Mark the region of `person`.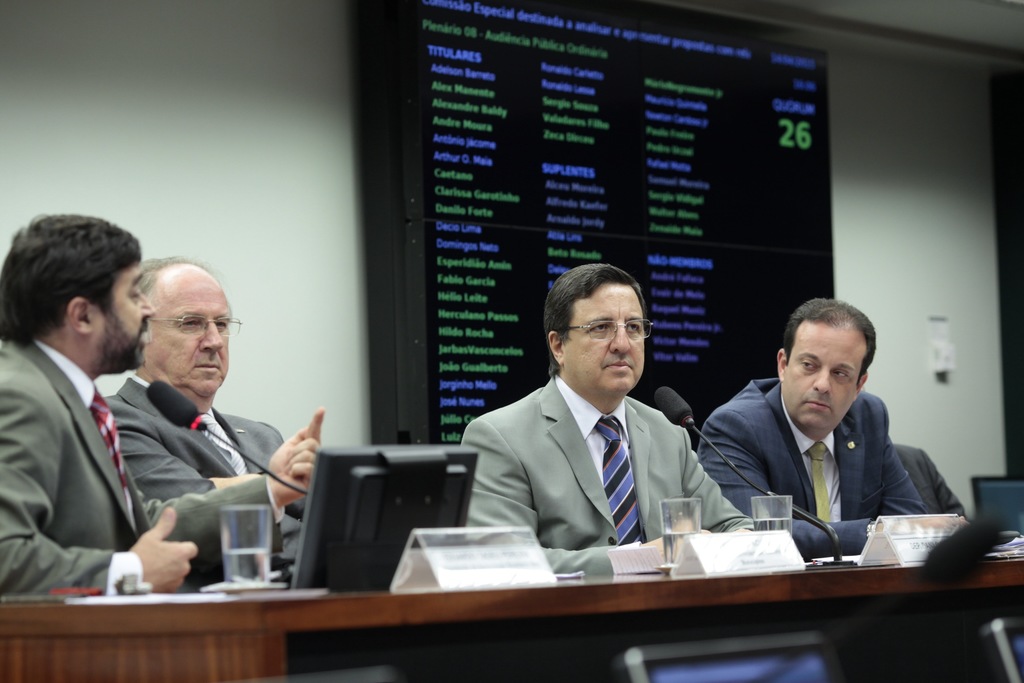
Region: BBox(694, 302, 914, 553).
